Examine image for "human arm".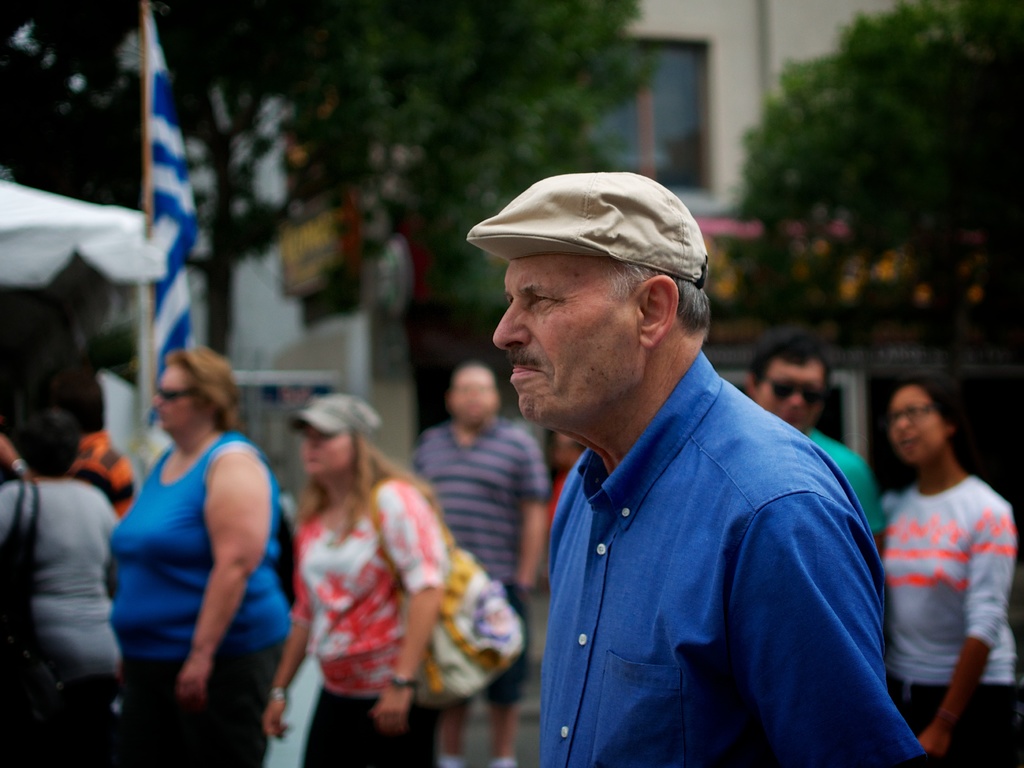
Examination result: {"x1": 98, "y1": 484, "x2": 130, "y2": 573}.
